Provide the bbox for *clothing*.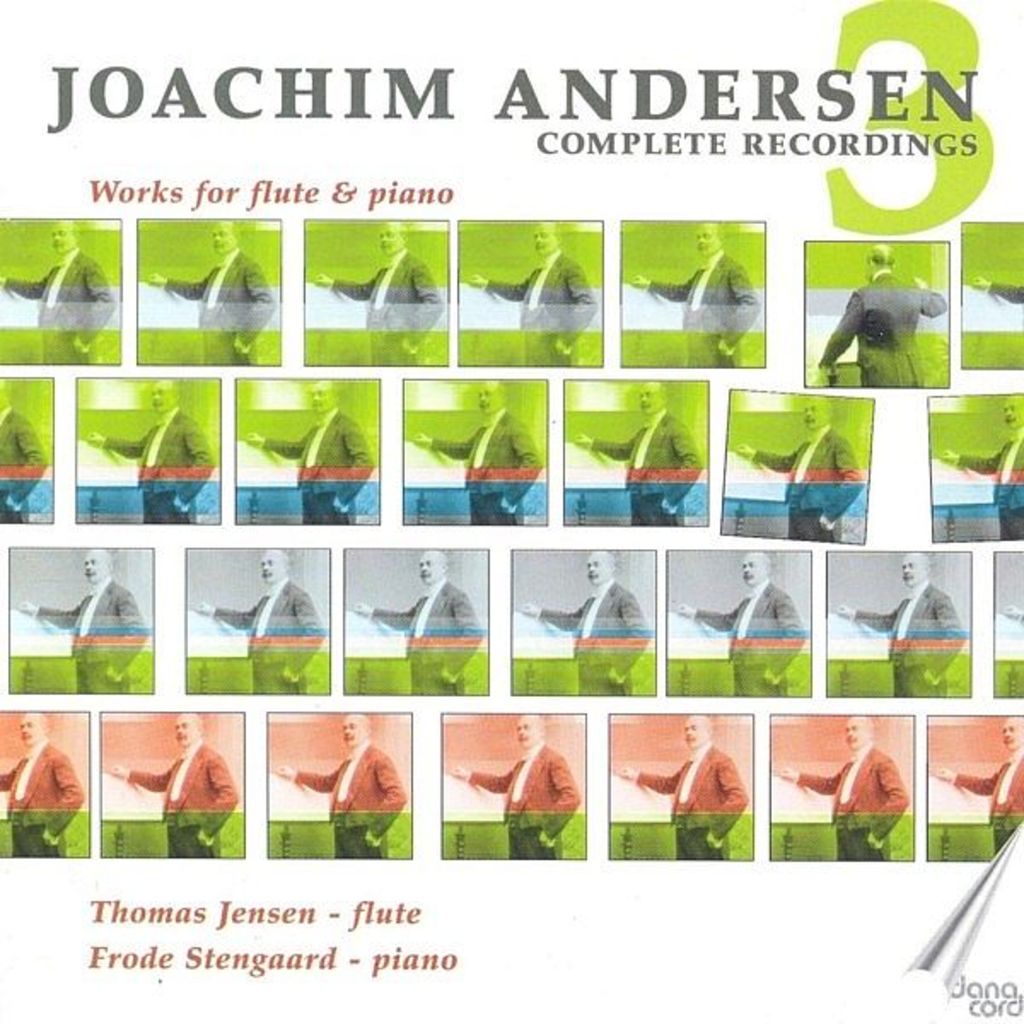
pyautogui.locateOnScreen(959, 427, 1022, 539).
